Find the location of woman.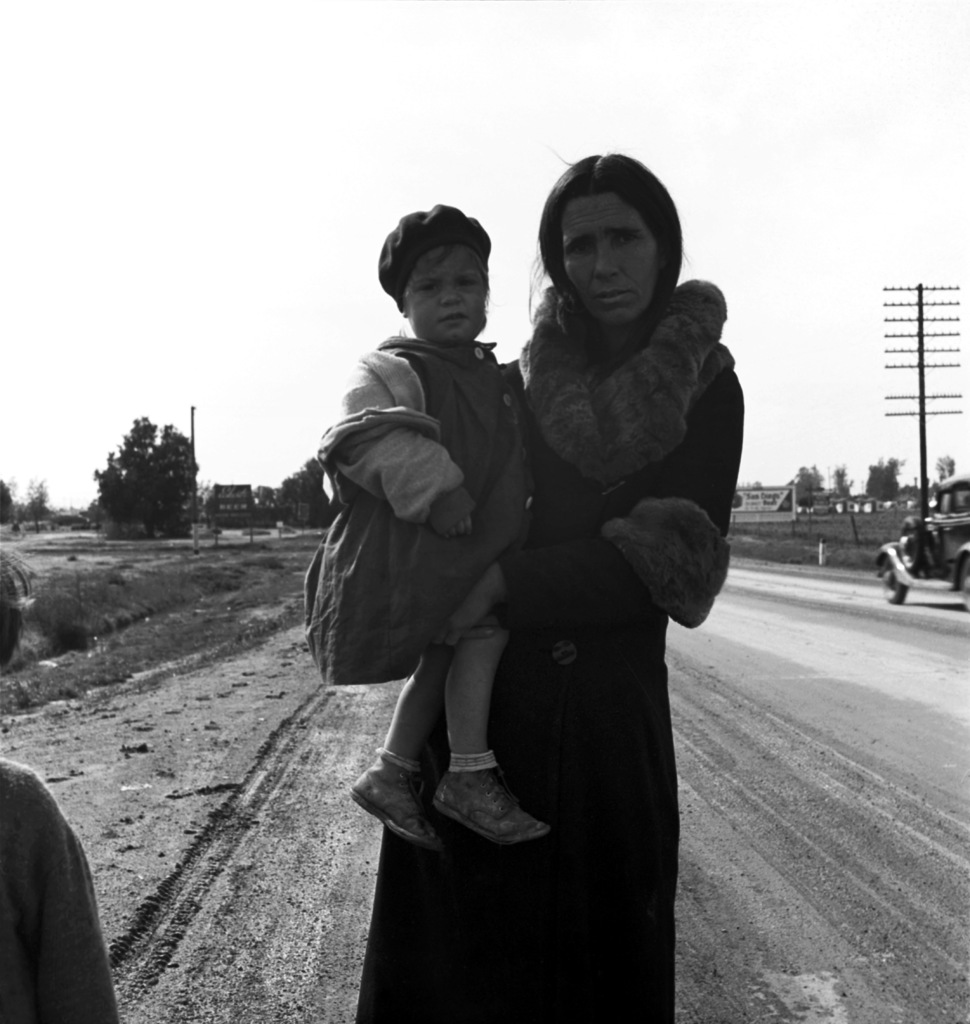
Location: x1=450, y1=113, x2=743, y2=992.
